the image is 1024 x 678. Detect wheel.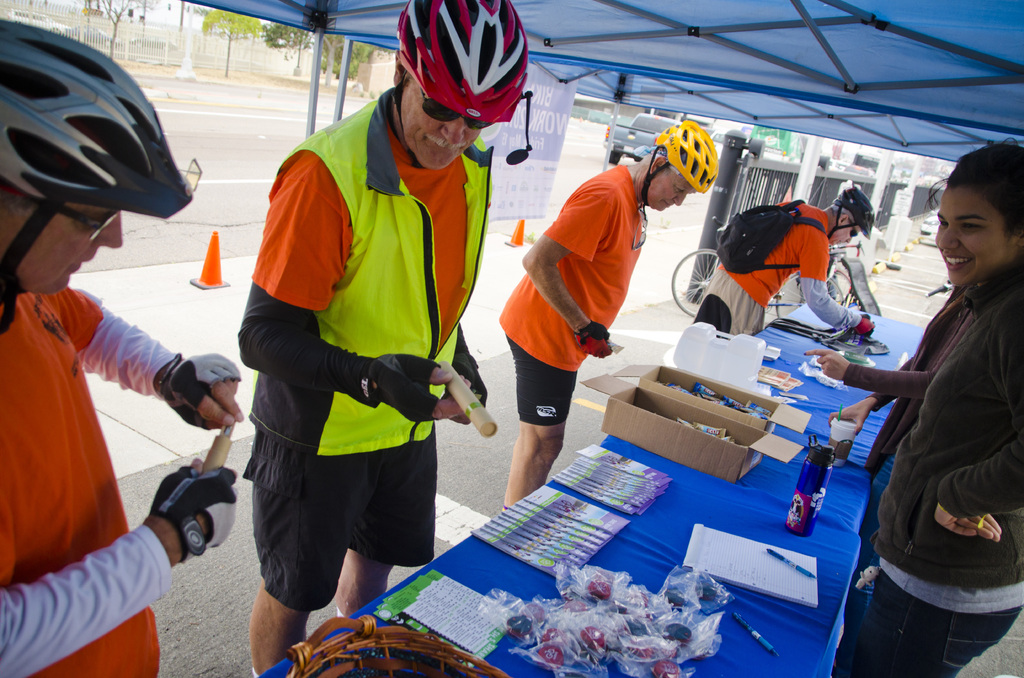
Detection: 778, 274, 841, 320.
